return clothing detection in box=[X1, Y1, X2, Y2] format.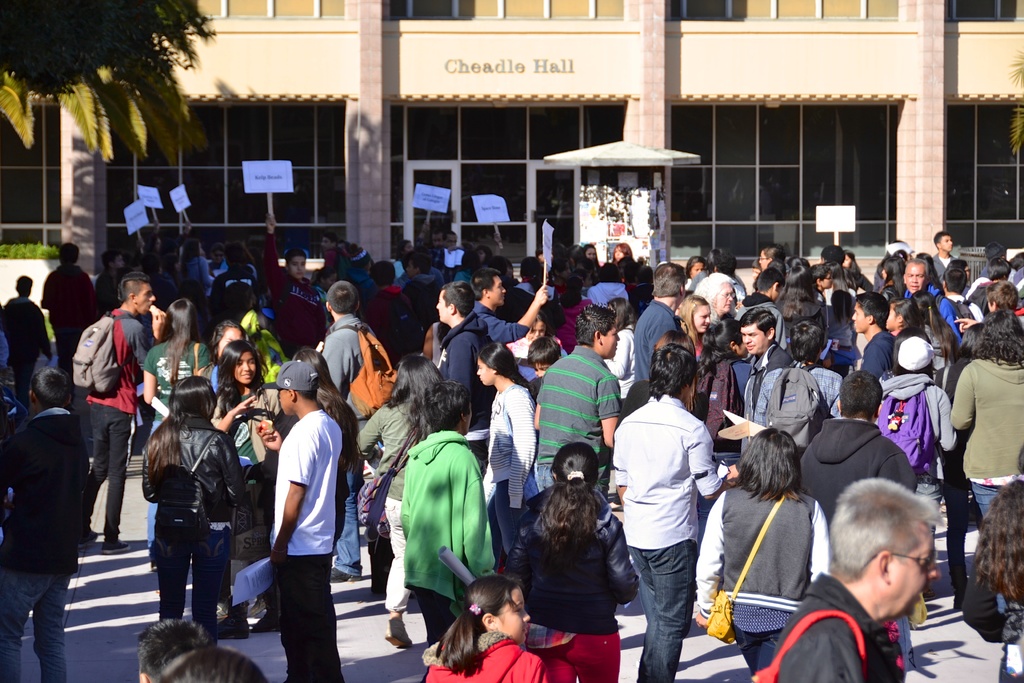
box=[959, 483, 1023, 682].
